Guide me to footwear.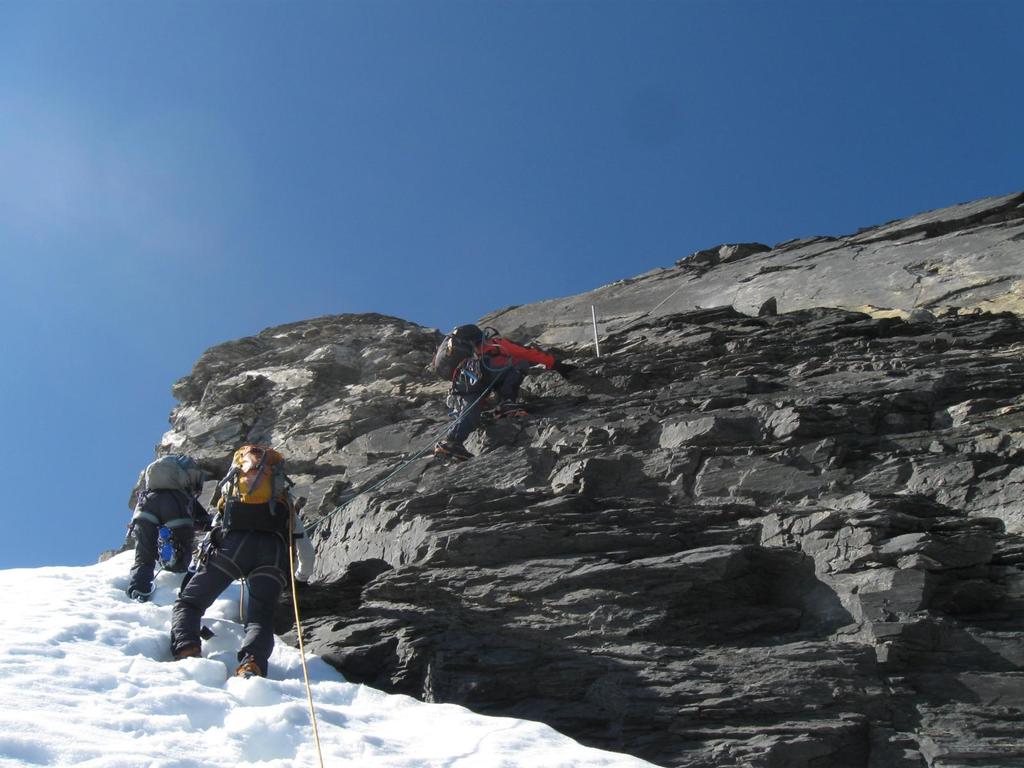
Guidance: bbox=(180, 646, 200, 659).
